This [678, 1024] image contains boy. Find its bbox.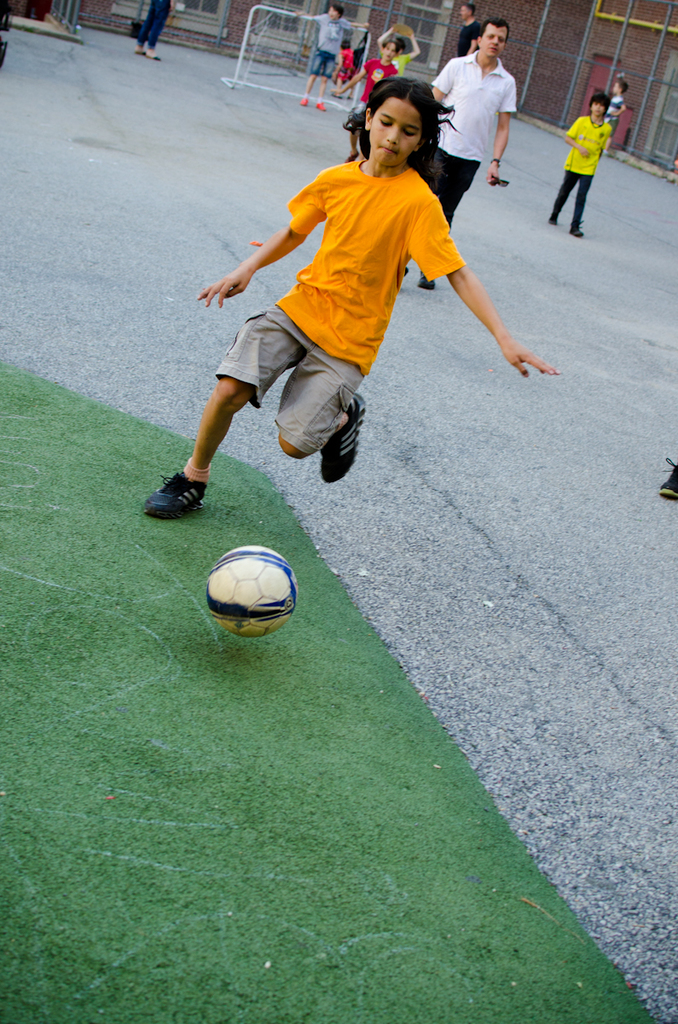
<box>559,86,612,256</box>.
